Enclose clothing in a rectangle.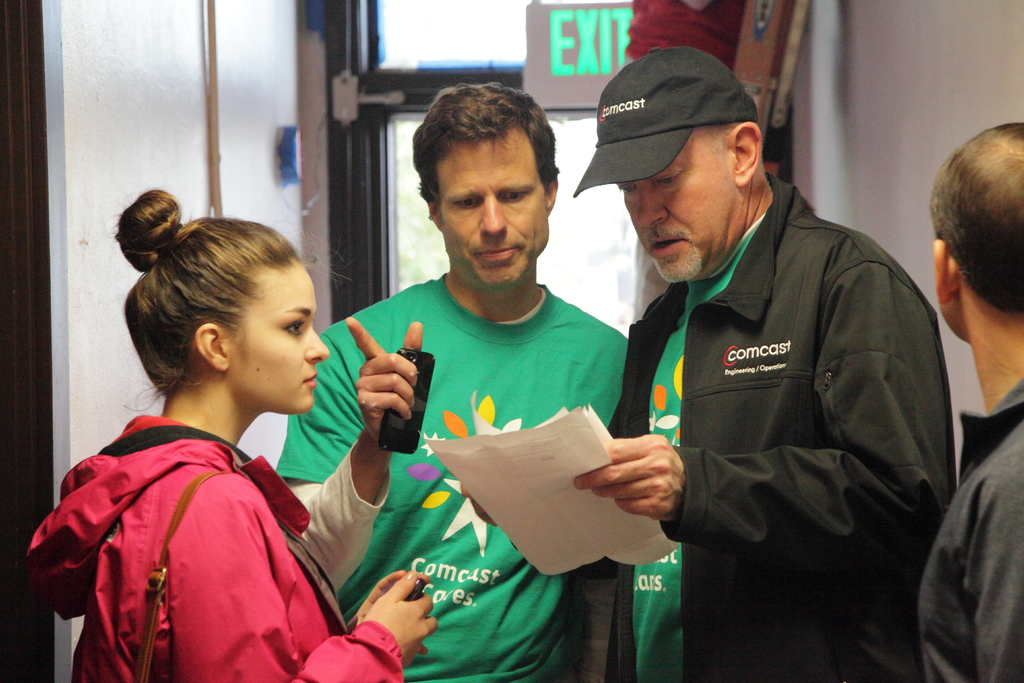
rect(602, 171, 959, 682).
